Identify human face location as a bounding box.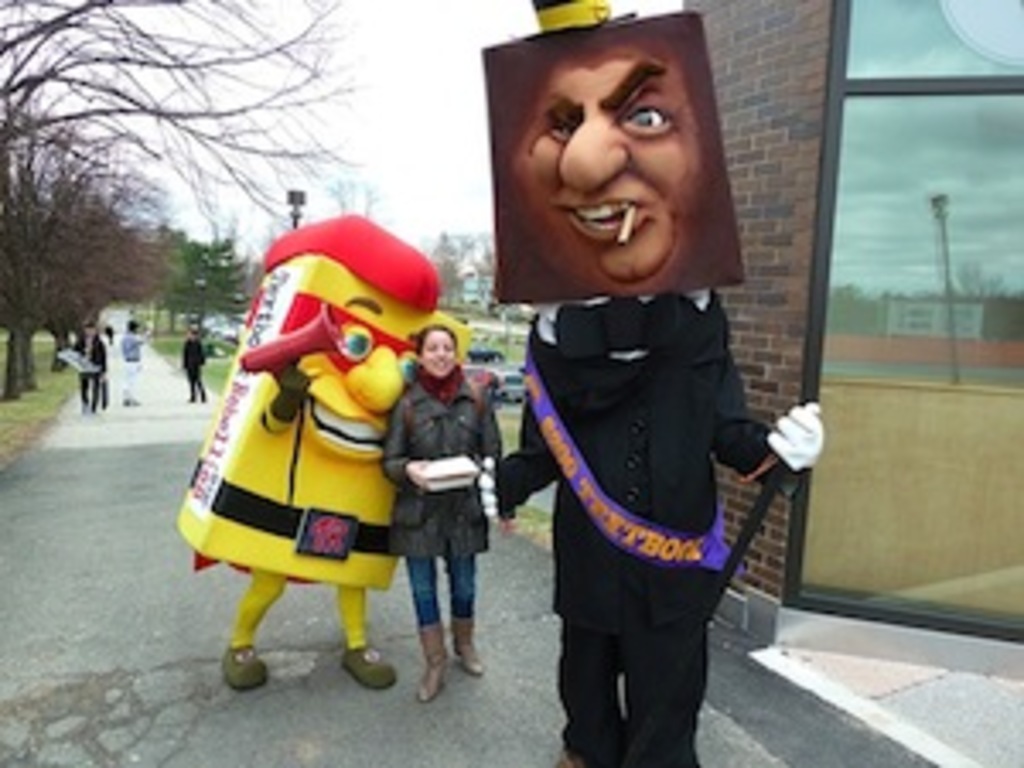
Rect(492, 31, 724, 297).
